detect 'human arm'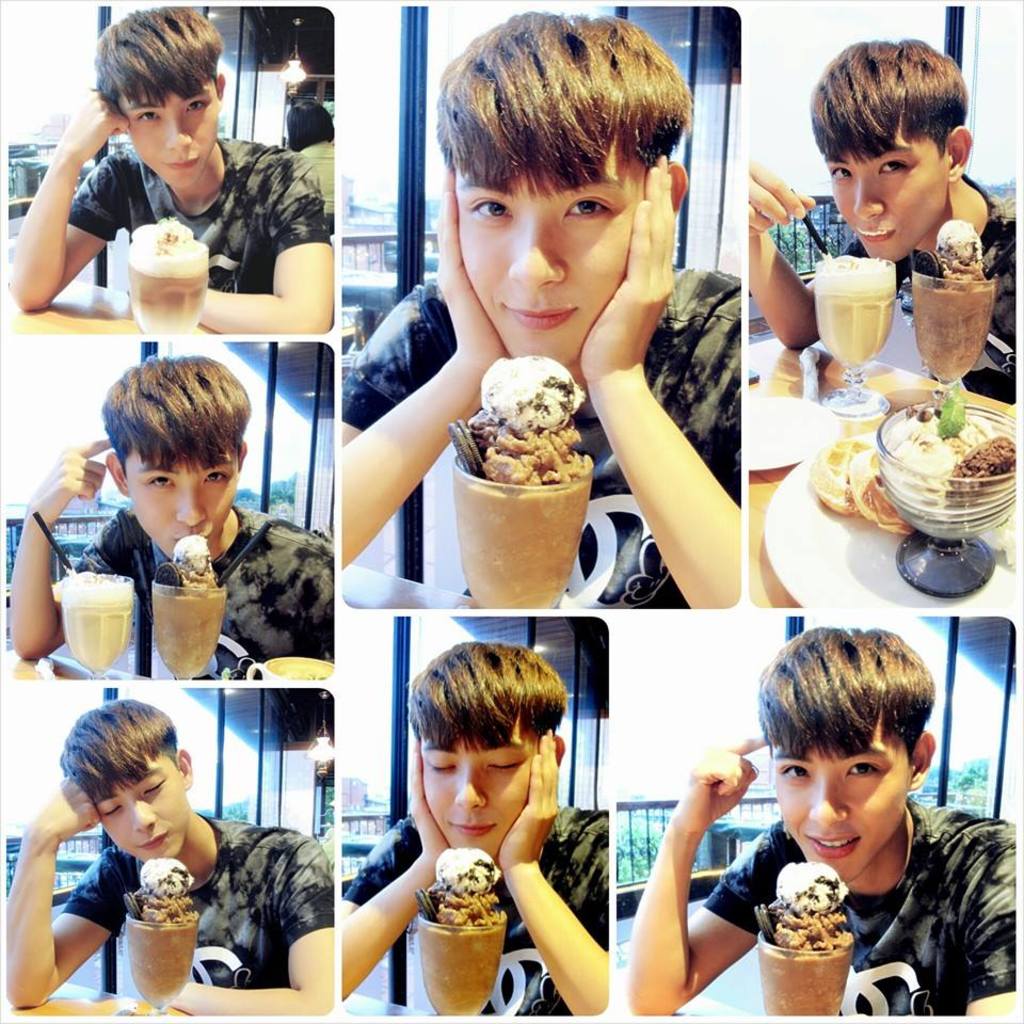
(left=7, top=434, right=130, bottom=667)
